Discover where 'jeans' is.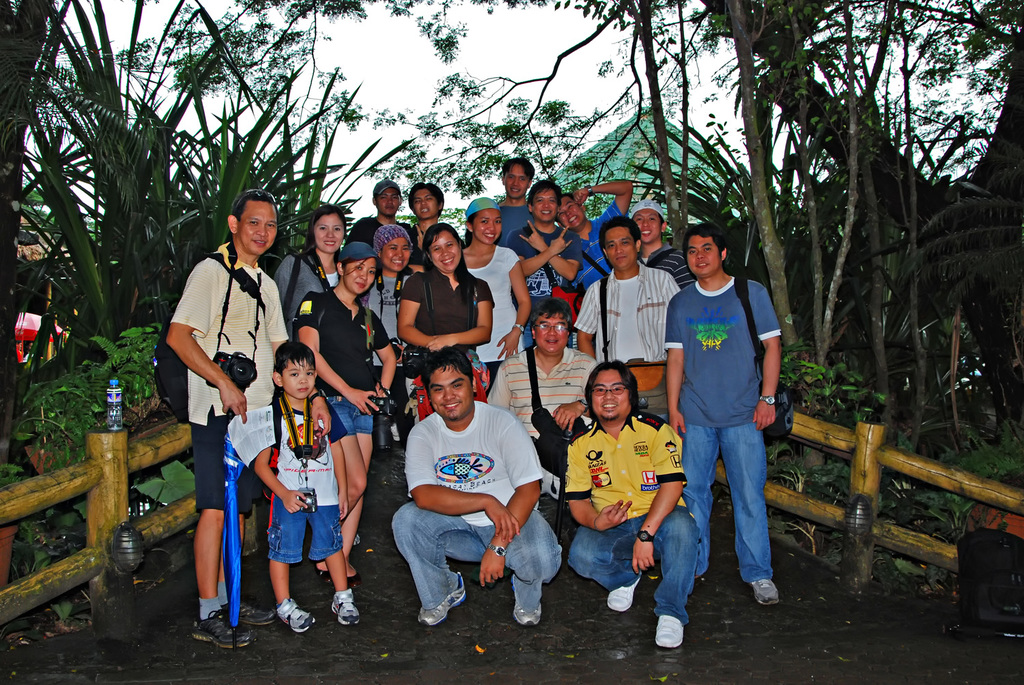
Discovered at (left=681, top=424, right=773, bottom=585).
